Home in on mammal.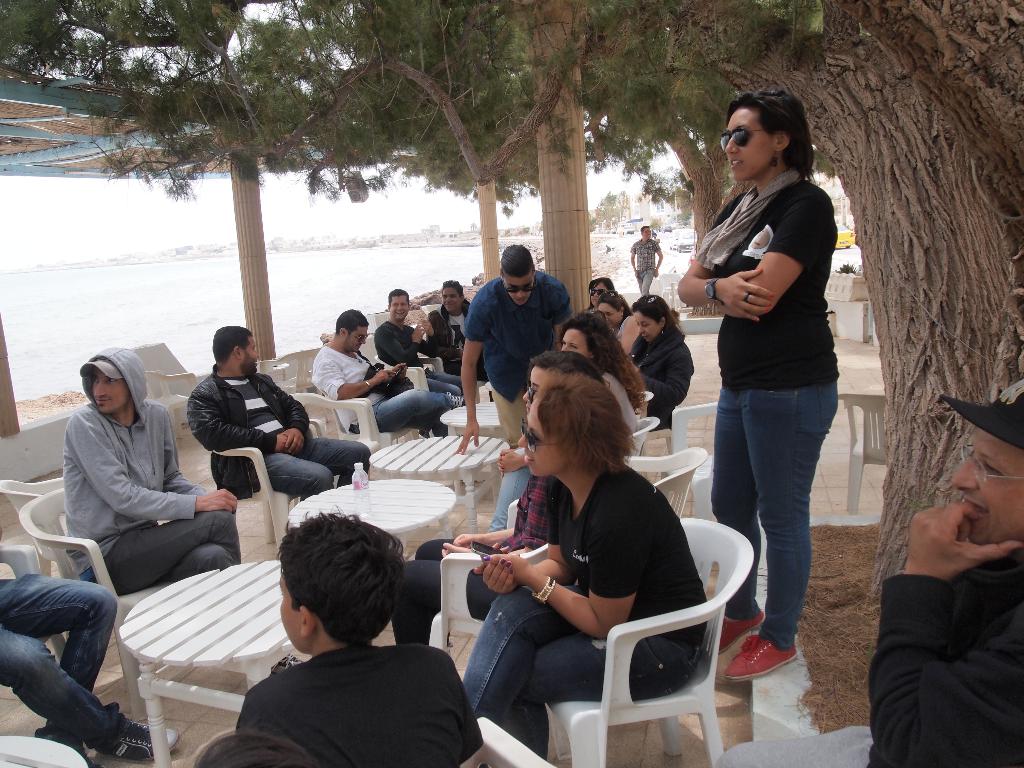
Homed in at detection(487, 310, 646, 529).
